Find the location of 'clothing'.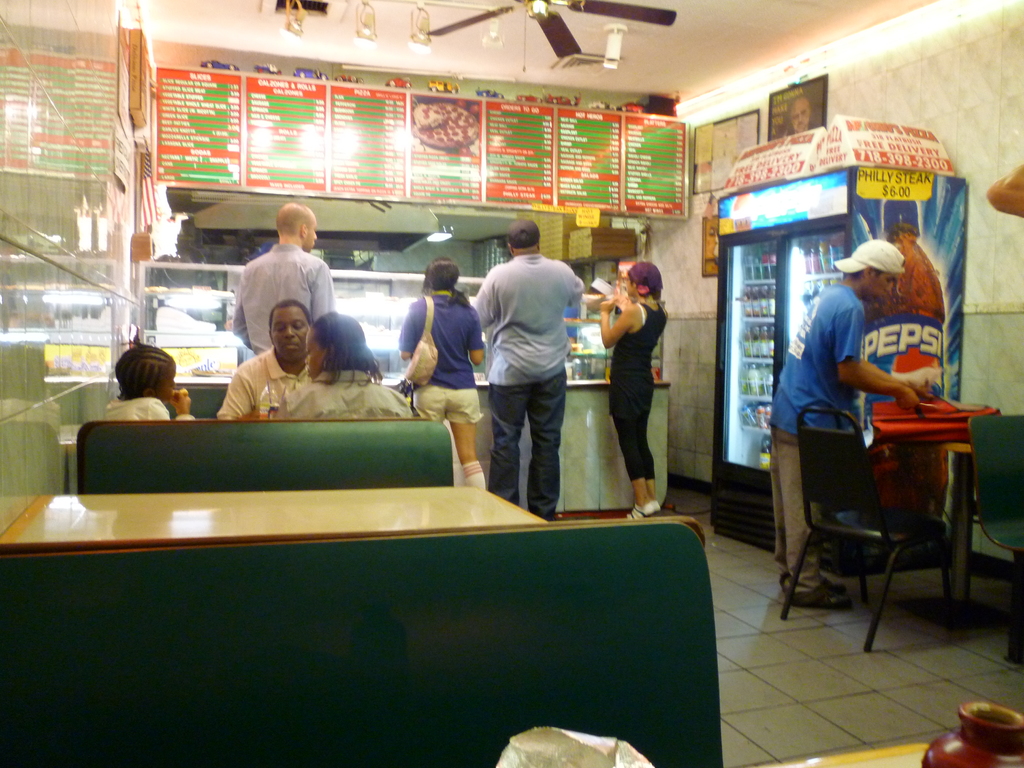
Location: select_region(218, 347, 309, 420).
